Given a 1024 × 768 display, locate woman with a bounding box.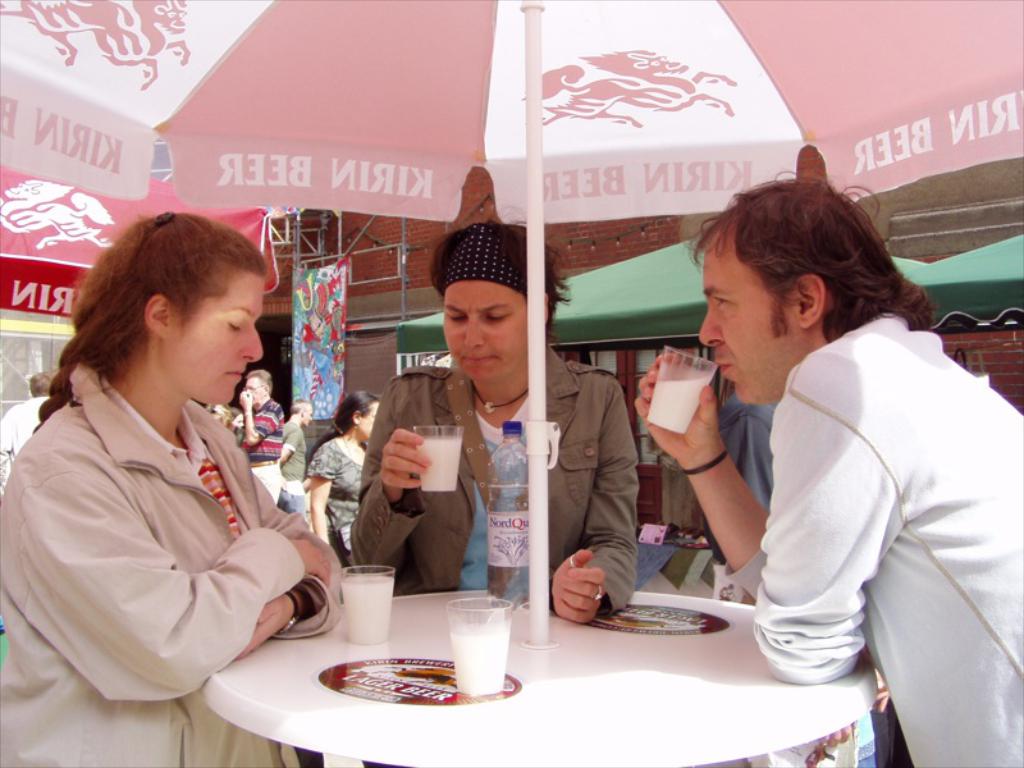
Located: <box>351,224,643,632</box>.
